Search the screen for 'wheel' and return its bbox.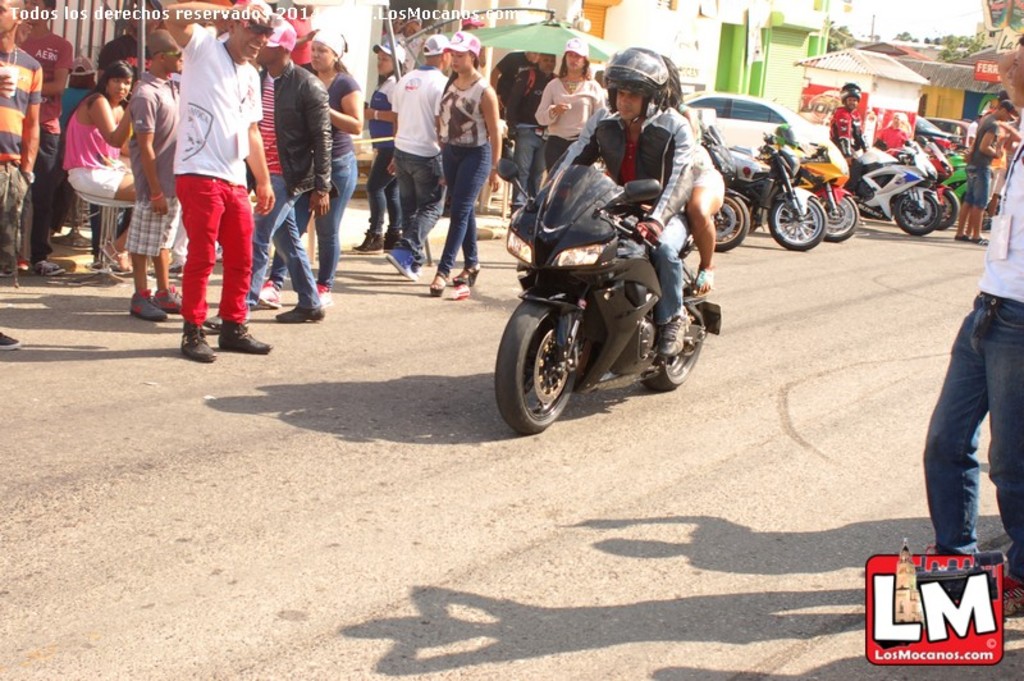
Found: pyautogui.locateOnScreen(940, 187, 961, 230).
